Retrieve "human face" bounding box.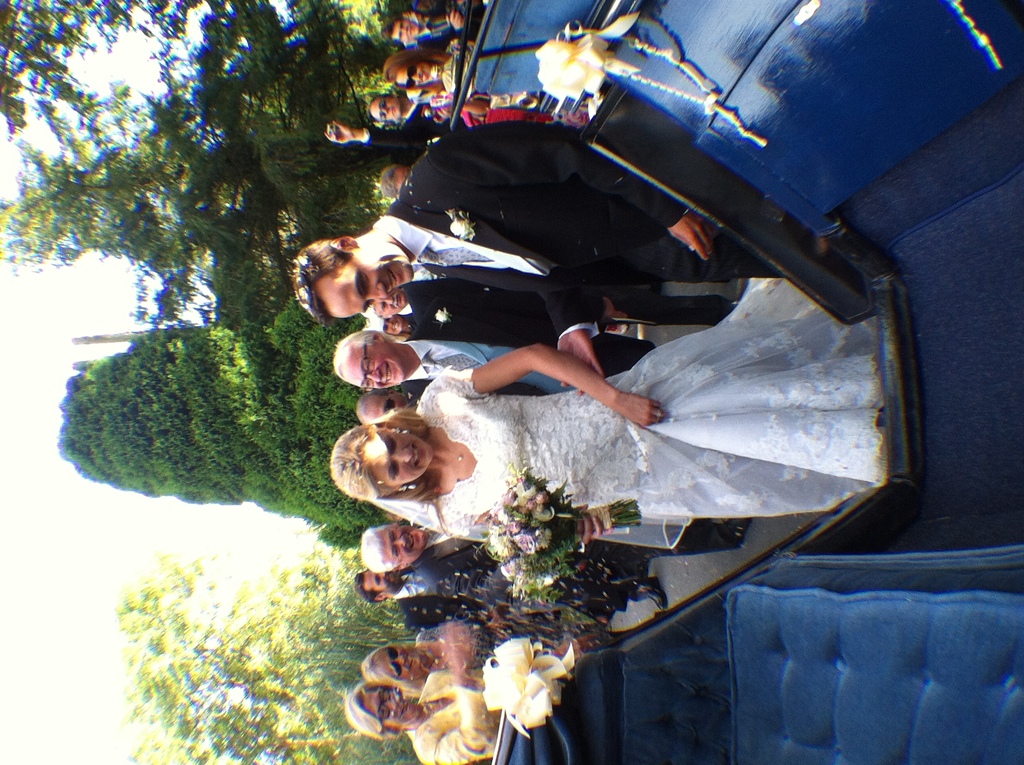
Bounding box: bbox=[362, 567, 397, 592].
